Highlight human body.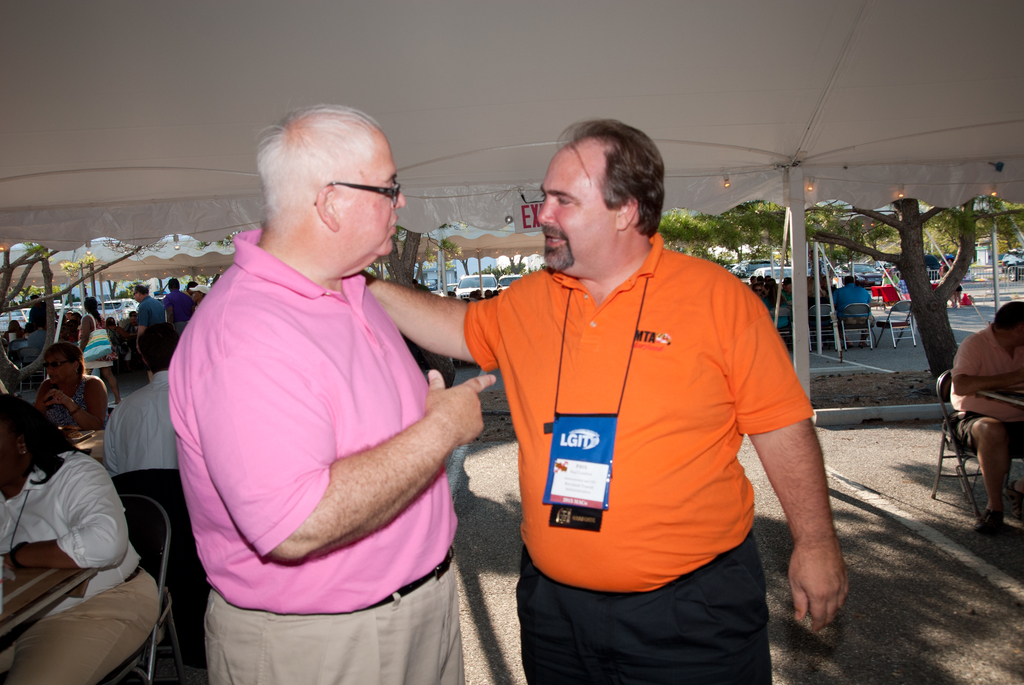
Highlighted region: {"x1": 0, "y1": 391, "x2": 161, "y2": 684}.
